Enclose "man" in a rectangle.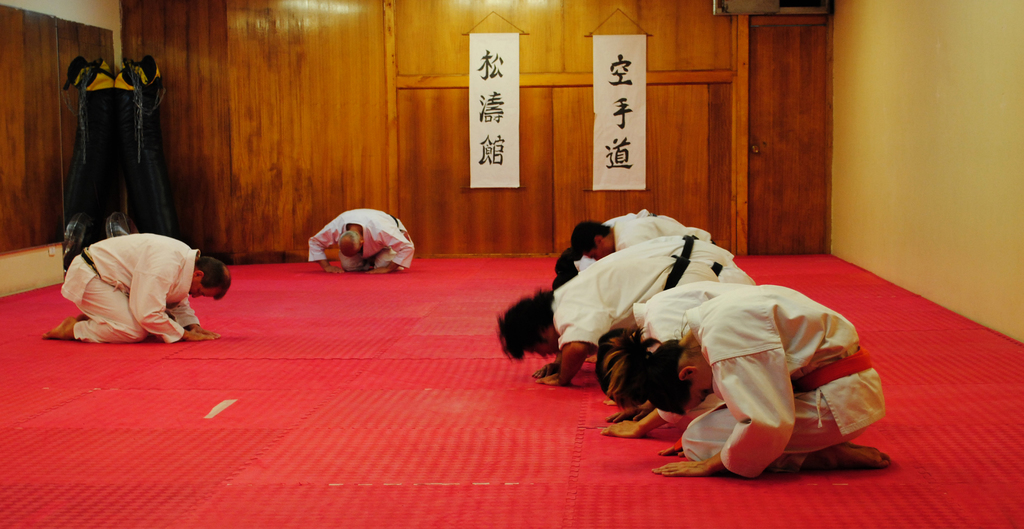
bbox=[308, 206, 417, 278].
